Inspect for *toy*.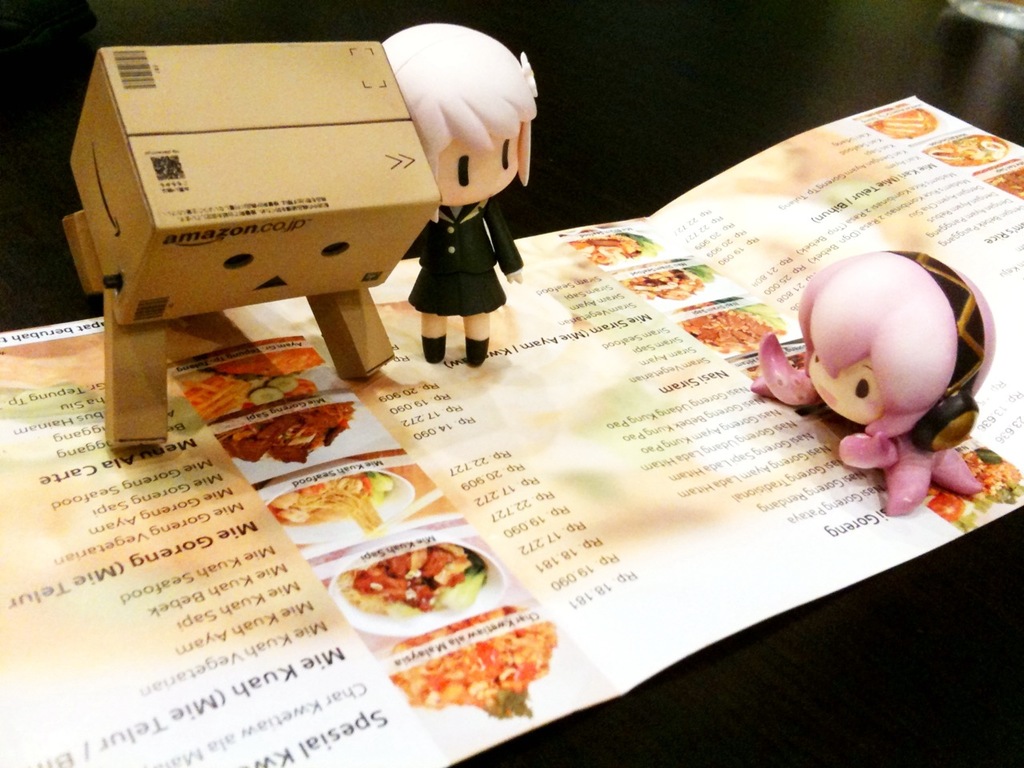
Inspection: (x1=345, y1=23, x2=563, y2=387).
